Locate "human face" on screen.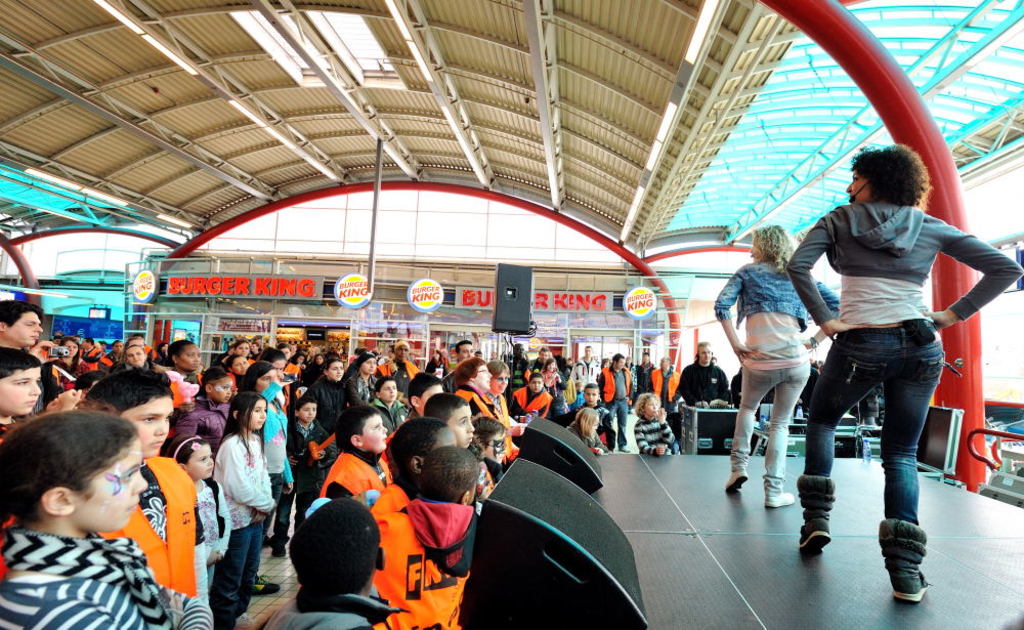
On screen at (209,374,233,402).
